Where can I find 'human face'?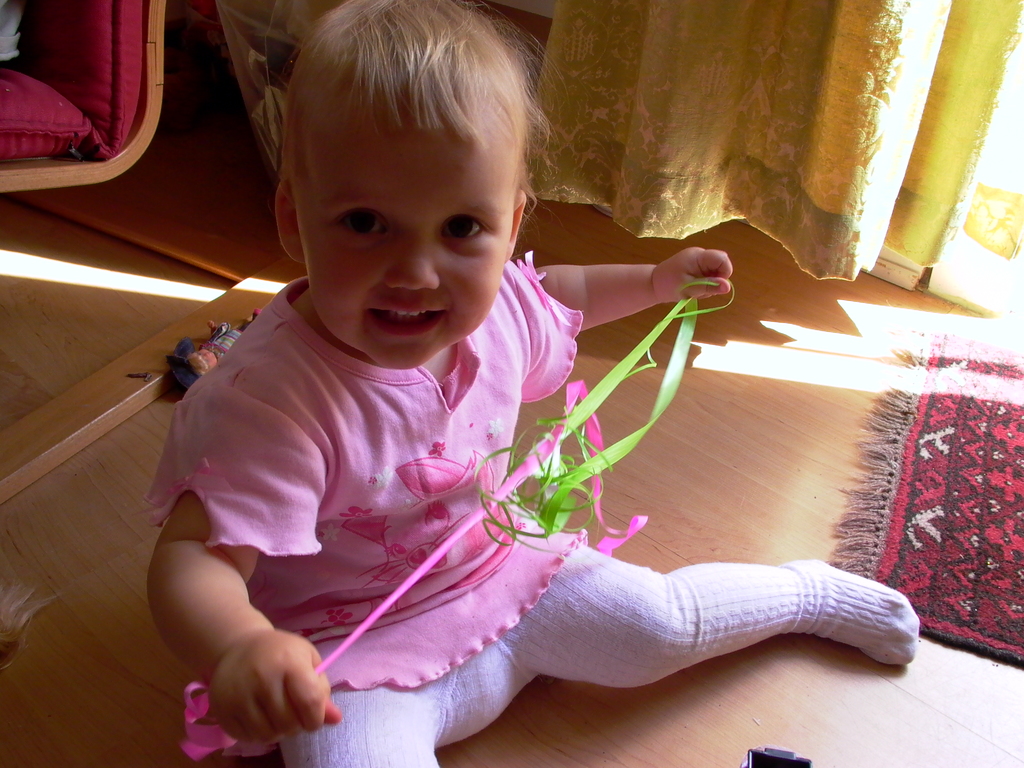
You can find it at x1=292, y1=128, x2=520, y2=369.
